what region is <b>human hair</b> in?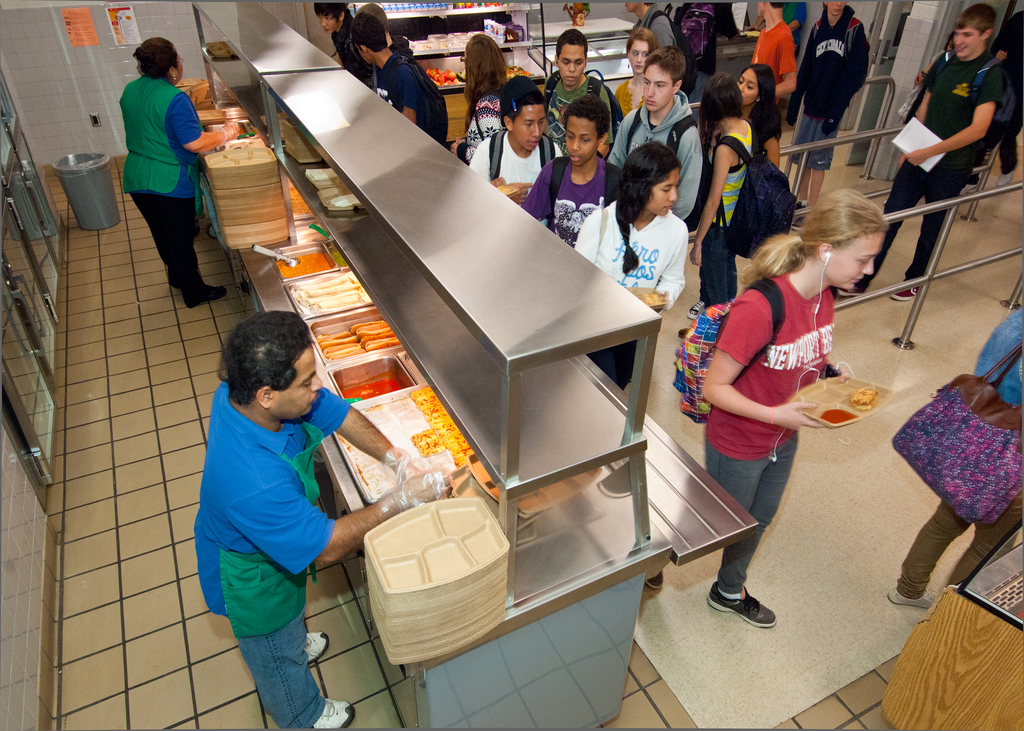
bbox(771, 1, 783, 8).
